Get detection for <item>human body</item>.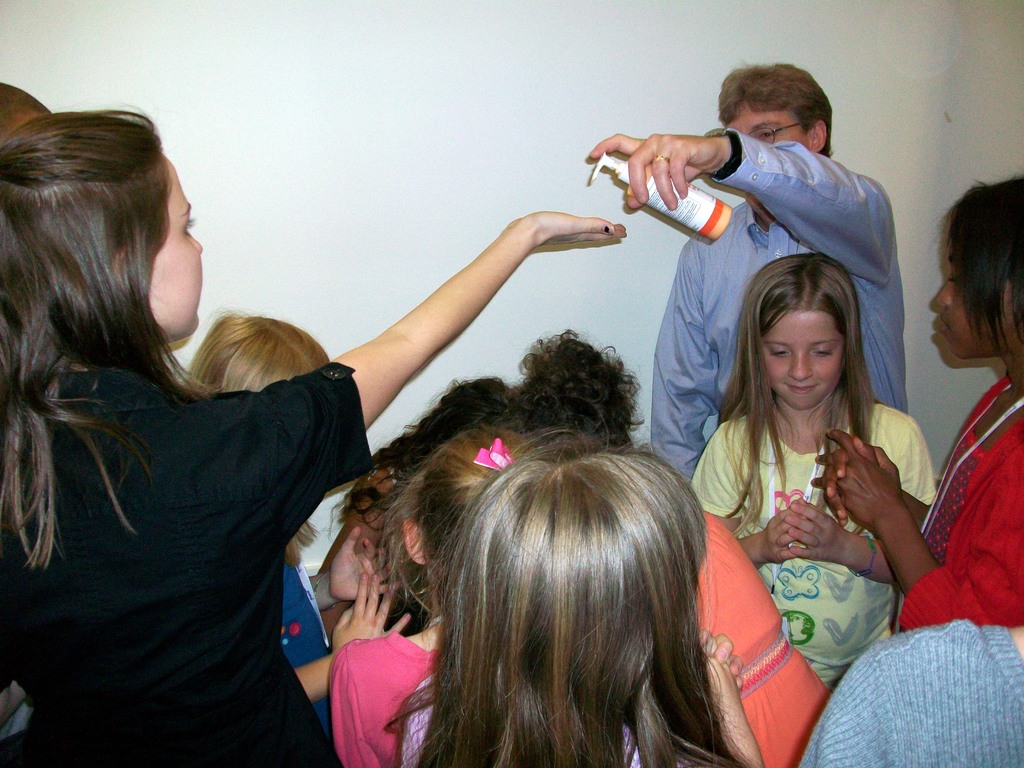
Detection: {"left": 0, "top": 104, "right": 628, "bottom": 767}.
